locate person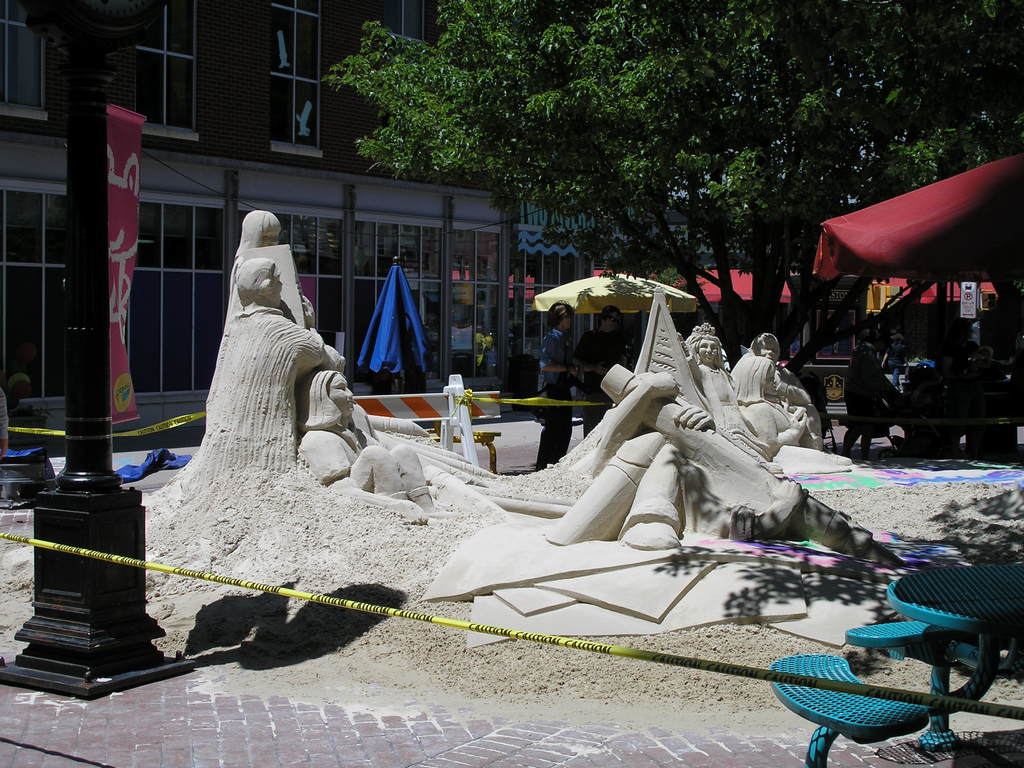
<bbox>292, 367, 437, 508</bbox>
